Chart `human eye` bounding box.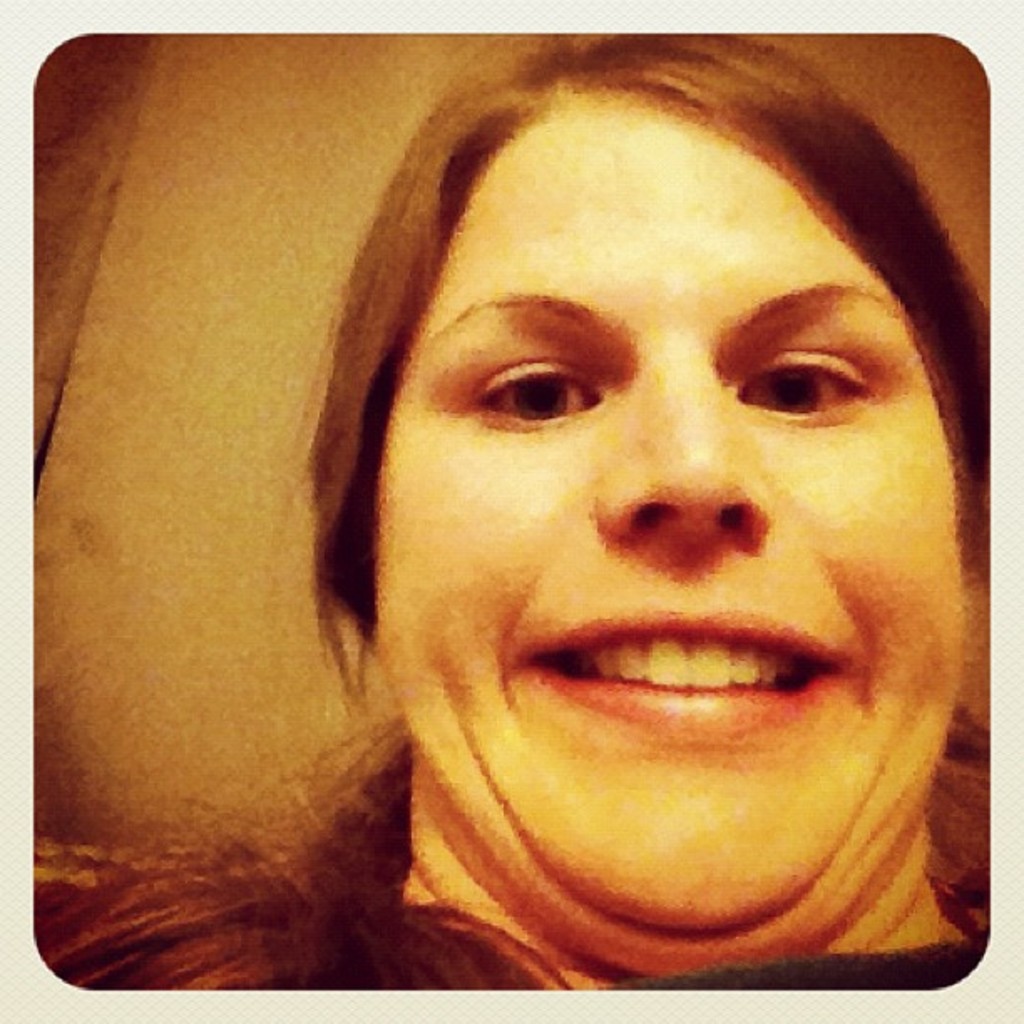
Charted: 730 343 882 432.
